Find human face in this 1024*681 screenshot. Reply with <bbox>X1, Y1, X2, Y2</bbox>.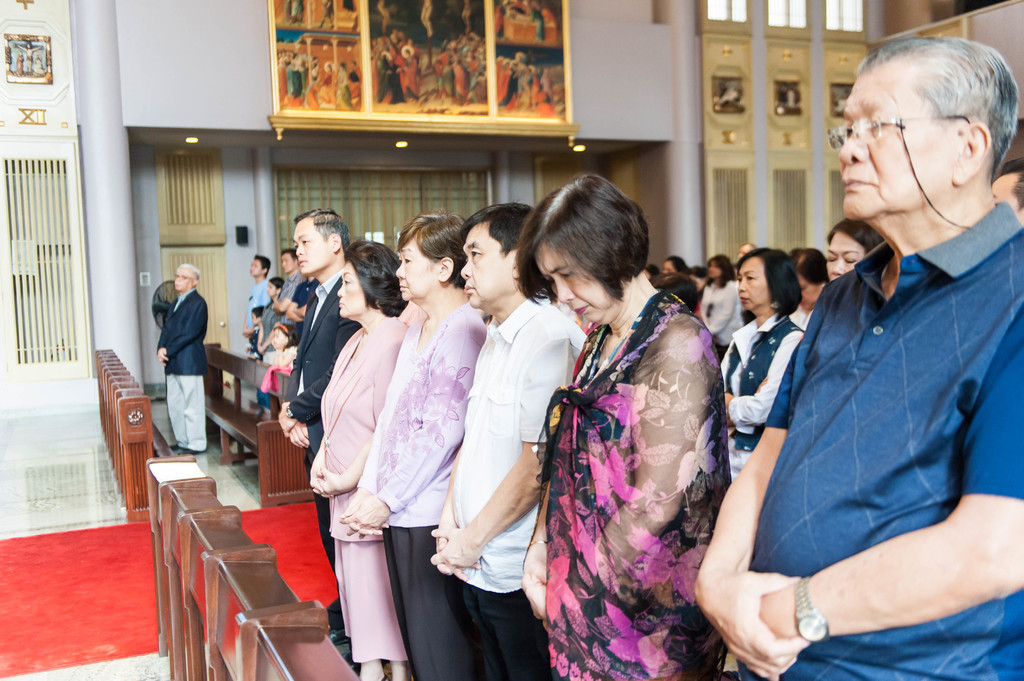
<bbox>840, 67, 963, 220</bbox>.
